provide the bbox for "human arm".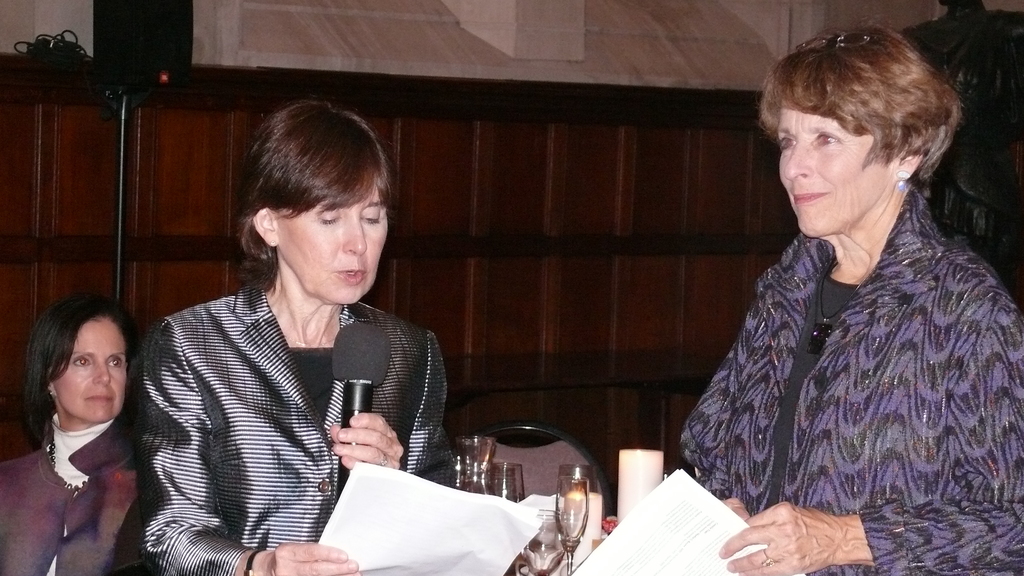
<bbox>723, 295, 1023, 575</bbox>.
